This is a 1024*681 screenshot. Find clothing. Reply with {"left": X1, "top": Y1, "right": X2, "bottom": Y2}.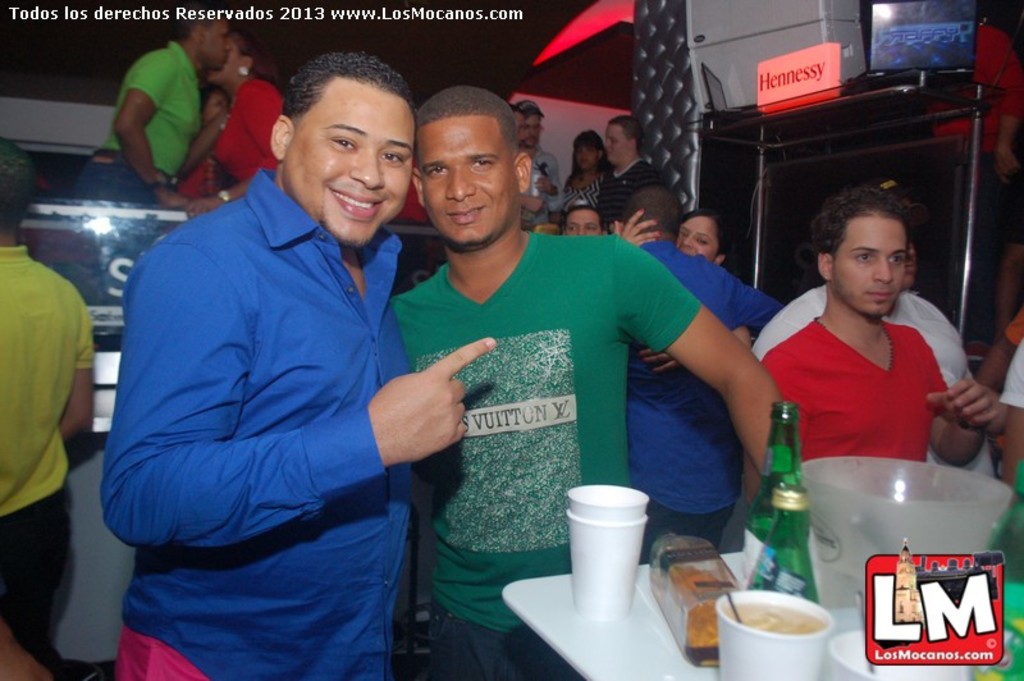
{"left": 746, "top": 284, "right": 1002, "bottom": 477}.
